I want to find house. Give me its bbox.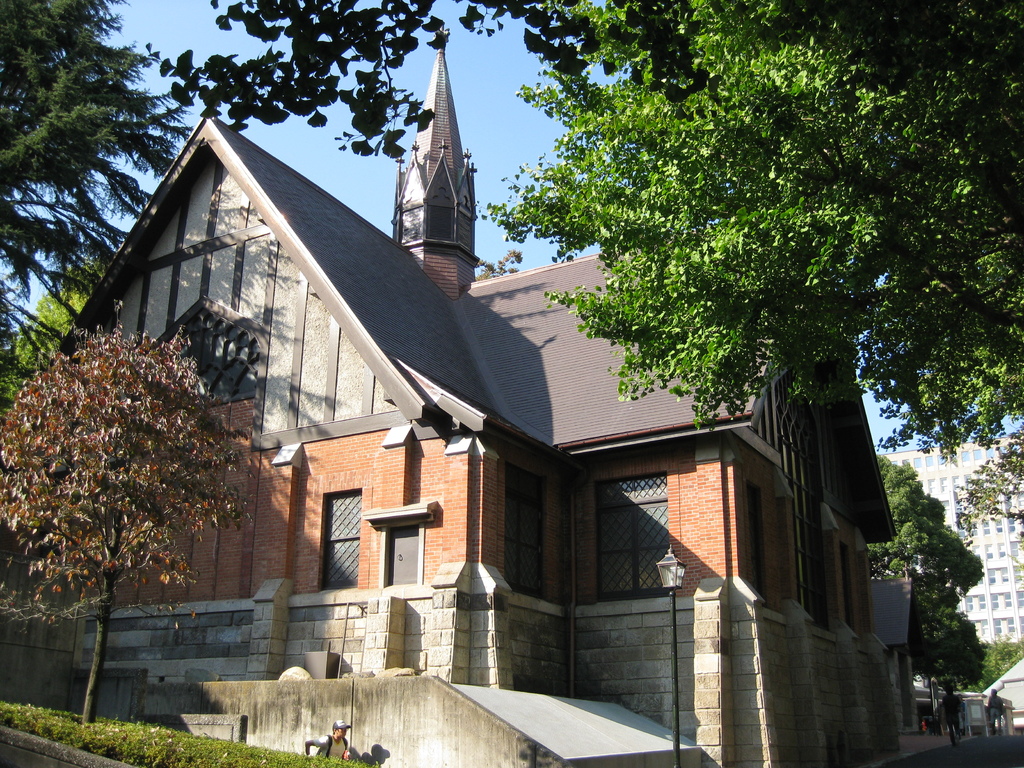
select_region(0, 64, 571, 767).
